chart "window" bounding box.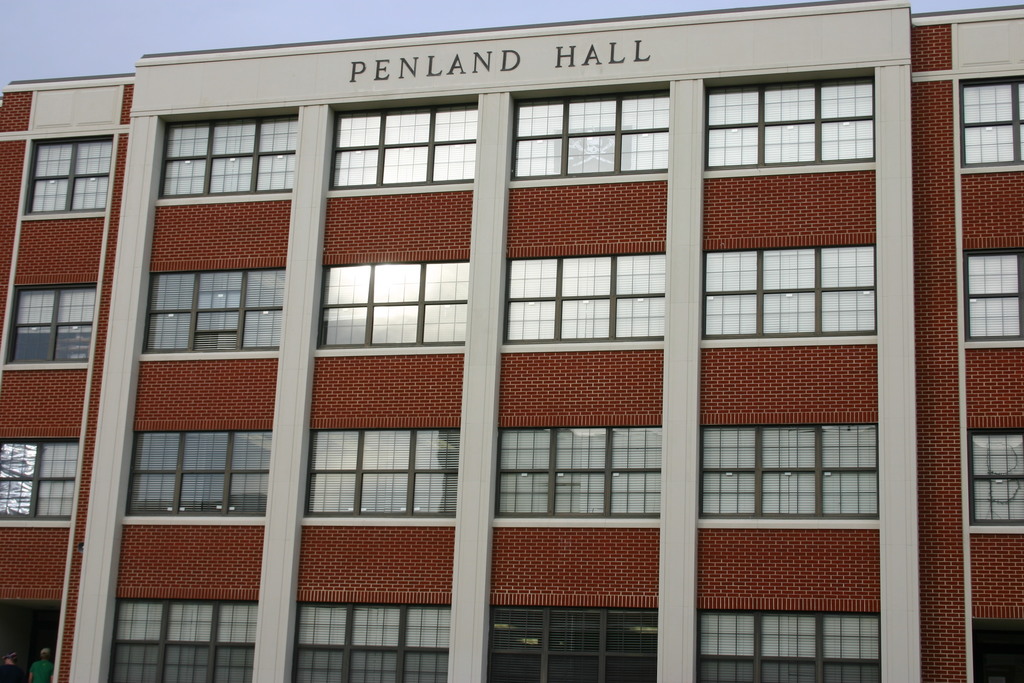
Charted: <region>961, 240, 1023, 350</region>.
